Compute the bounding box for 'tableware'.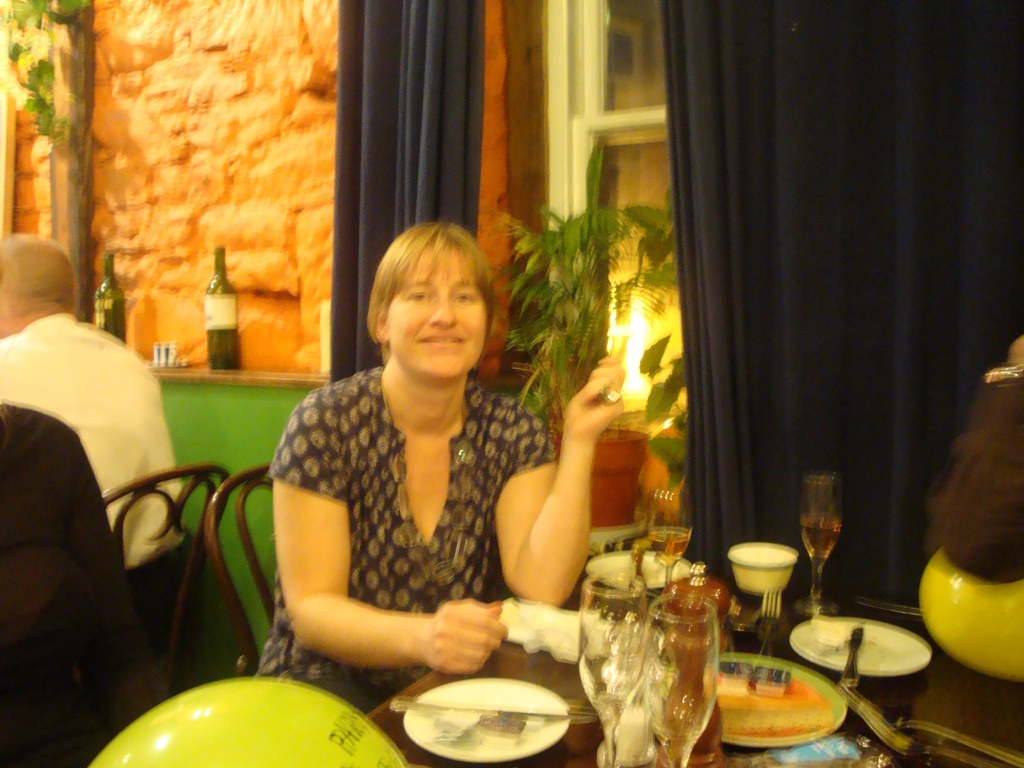
region(805, 620, 930, 710).
